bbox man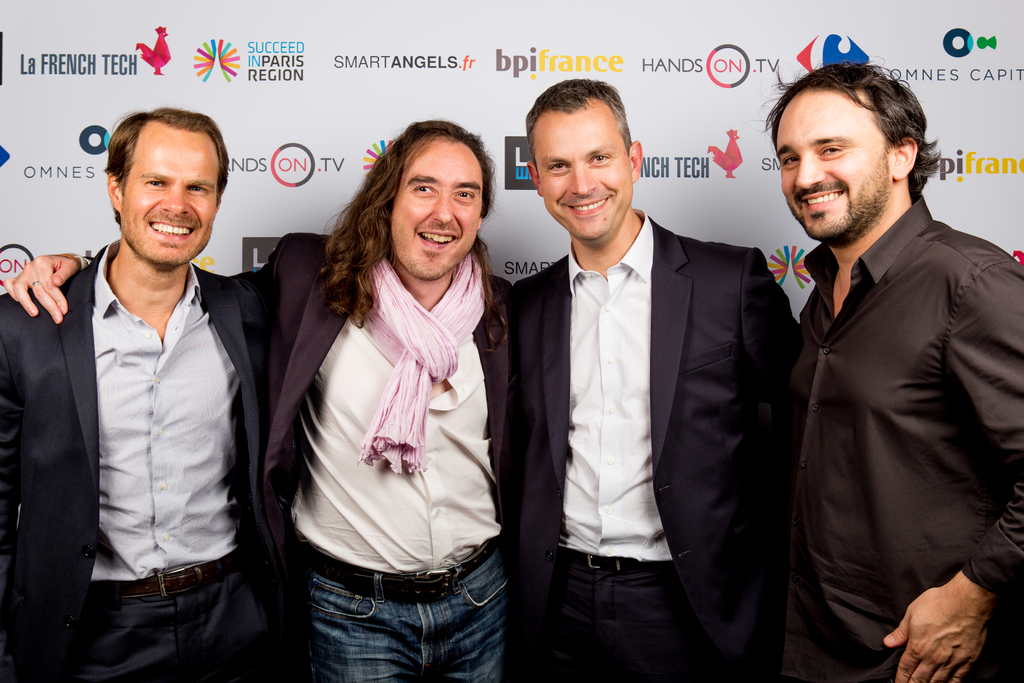
750,48,1014,681
